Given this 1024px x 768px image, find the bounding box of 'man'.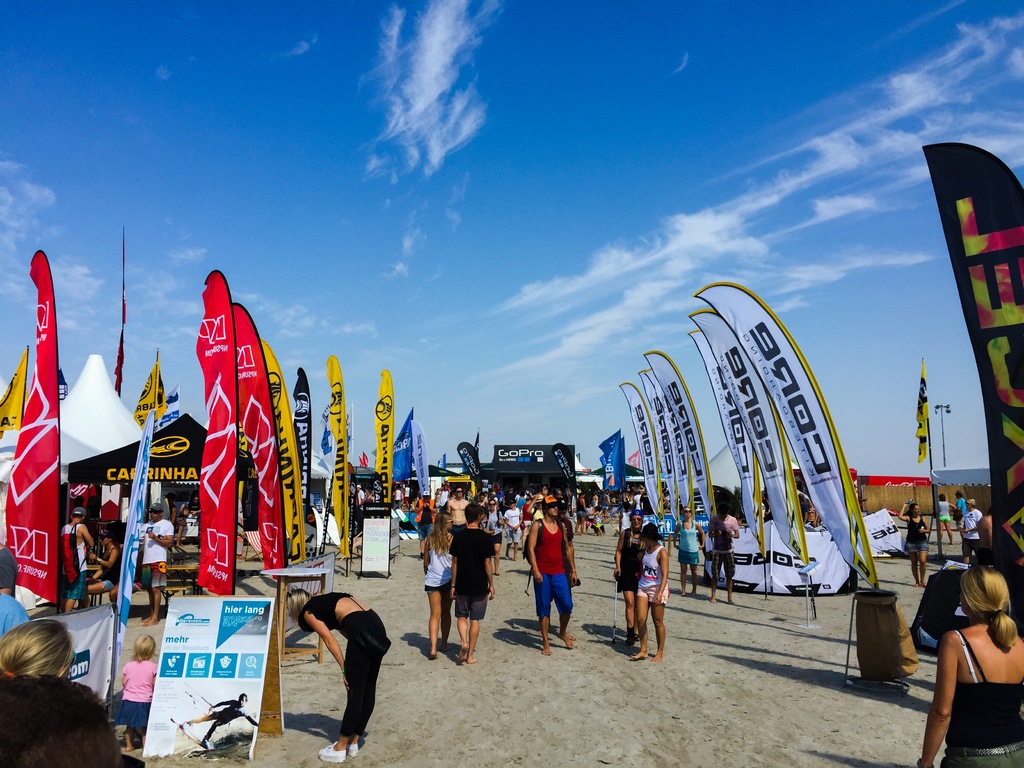
[left=488, top=498, right=502, bottom=573].
